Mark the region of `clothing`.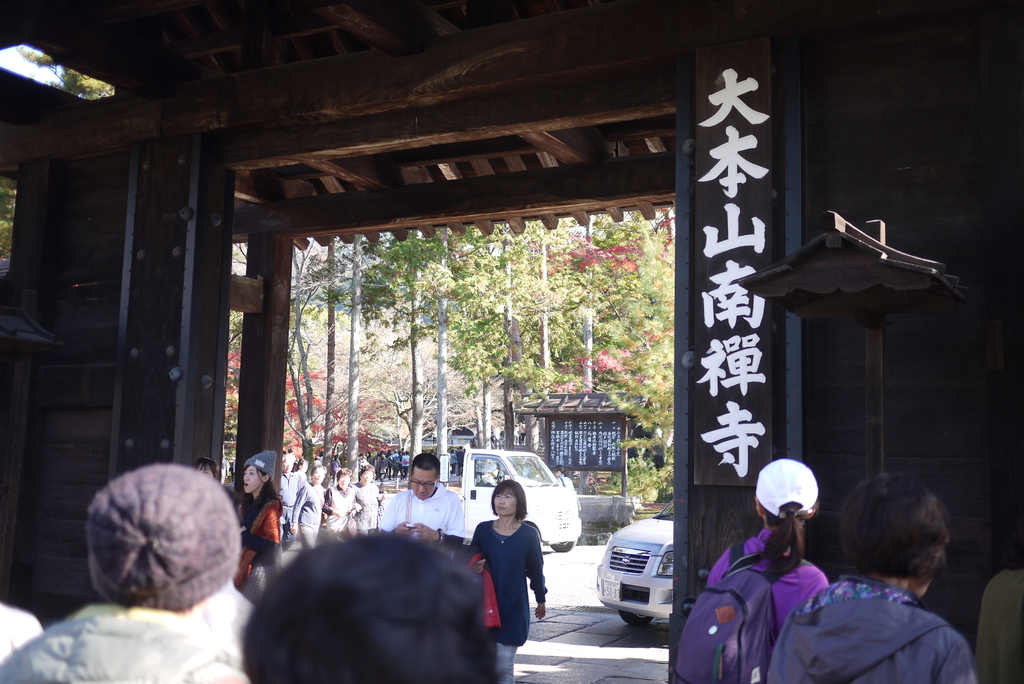
Region: rect(277, 456, 297, 471).
